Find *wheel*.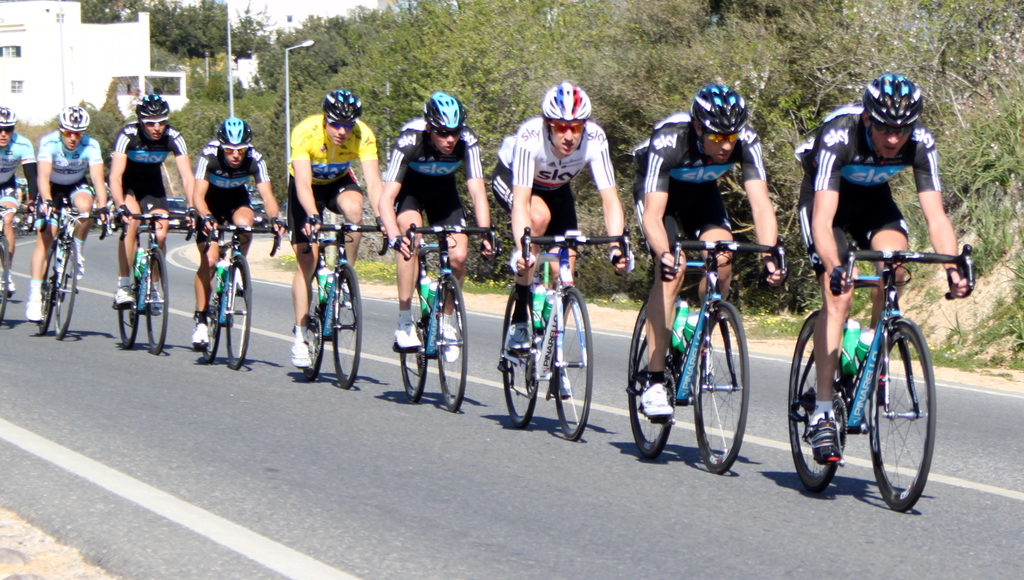
locate(304, 274, 328, 383).
